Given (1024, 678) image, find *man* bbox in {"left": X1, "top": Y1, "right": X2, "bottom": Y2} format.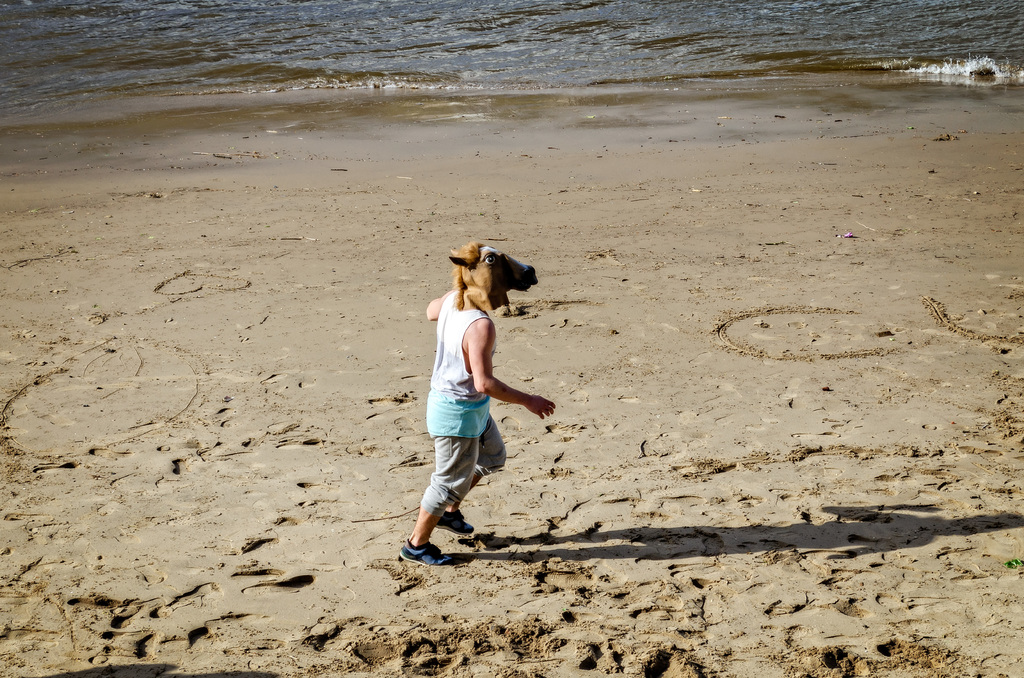
{"left": 395, "top": 248, "right": 538, "bottom": 565}.
